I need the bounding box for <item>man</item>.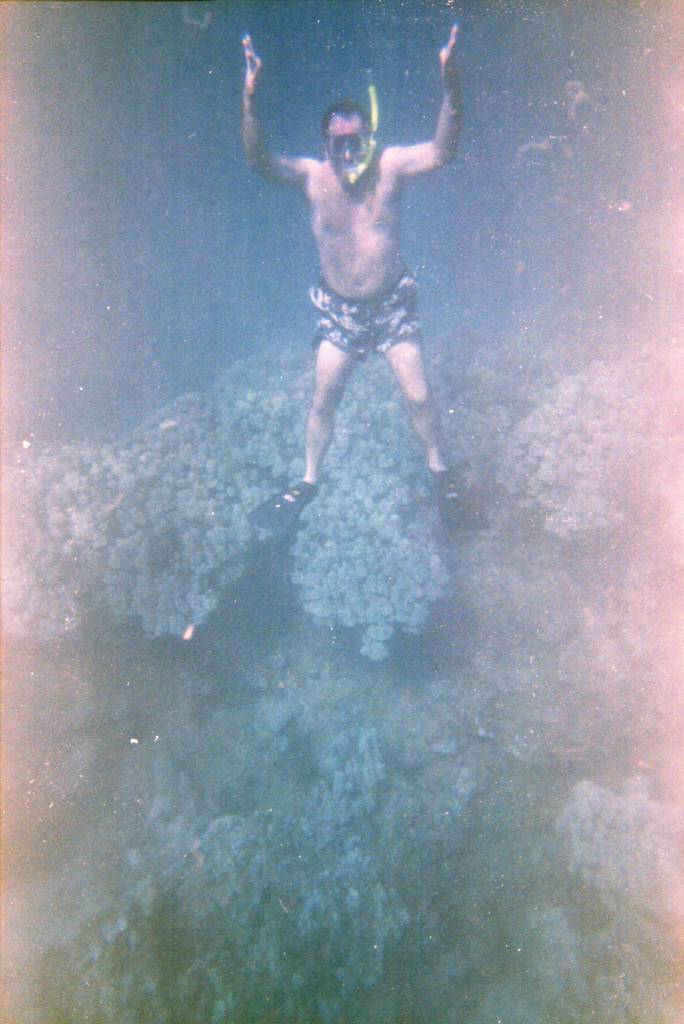
Here it is: [240,19,494,526].
